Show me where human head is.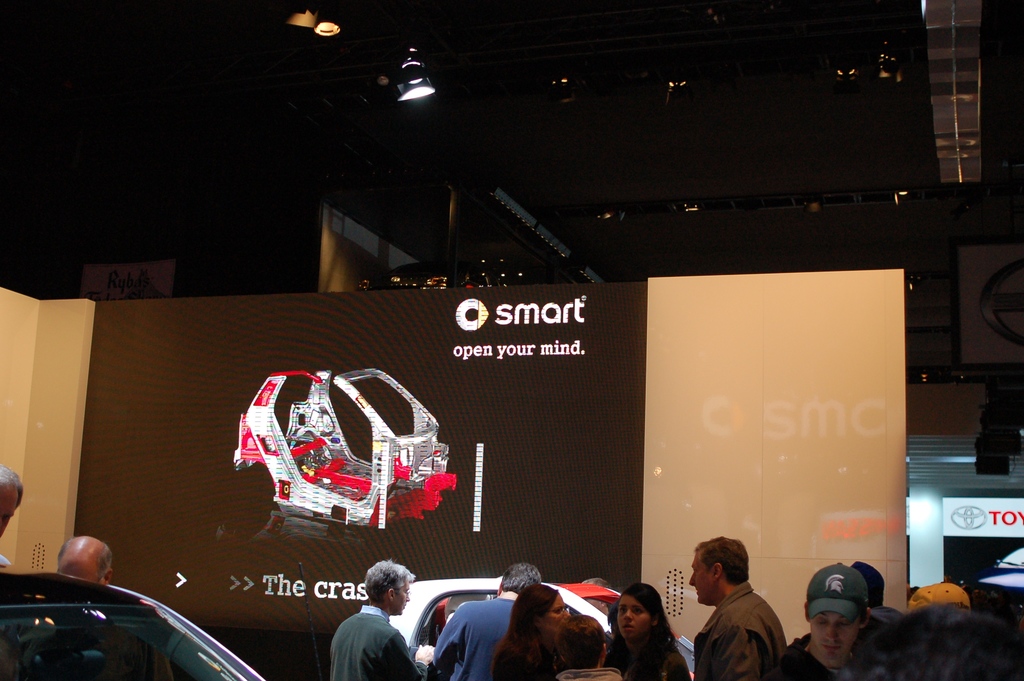
human head is at {"left": 0, "top": 470, "right": 24, "bottom": 542}.
